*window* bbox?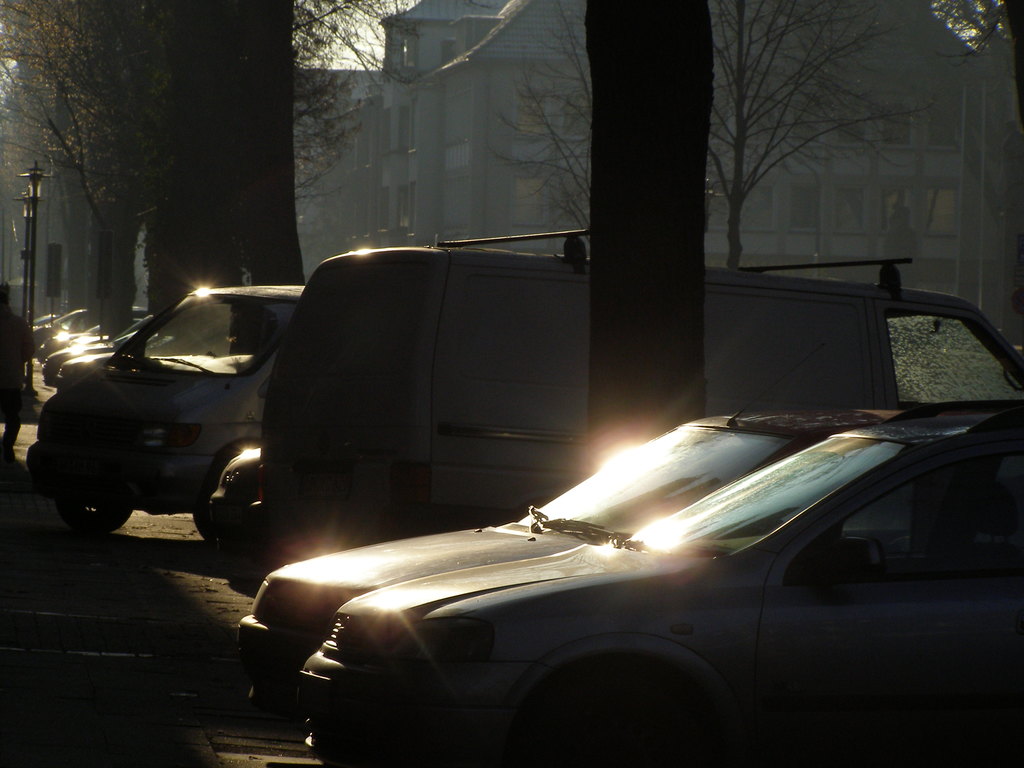
Rect(440, 40, 457, 62)
